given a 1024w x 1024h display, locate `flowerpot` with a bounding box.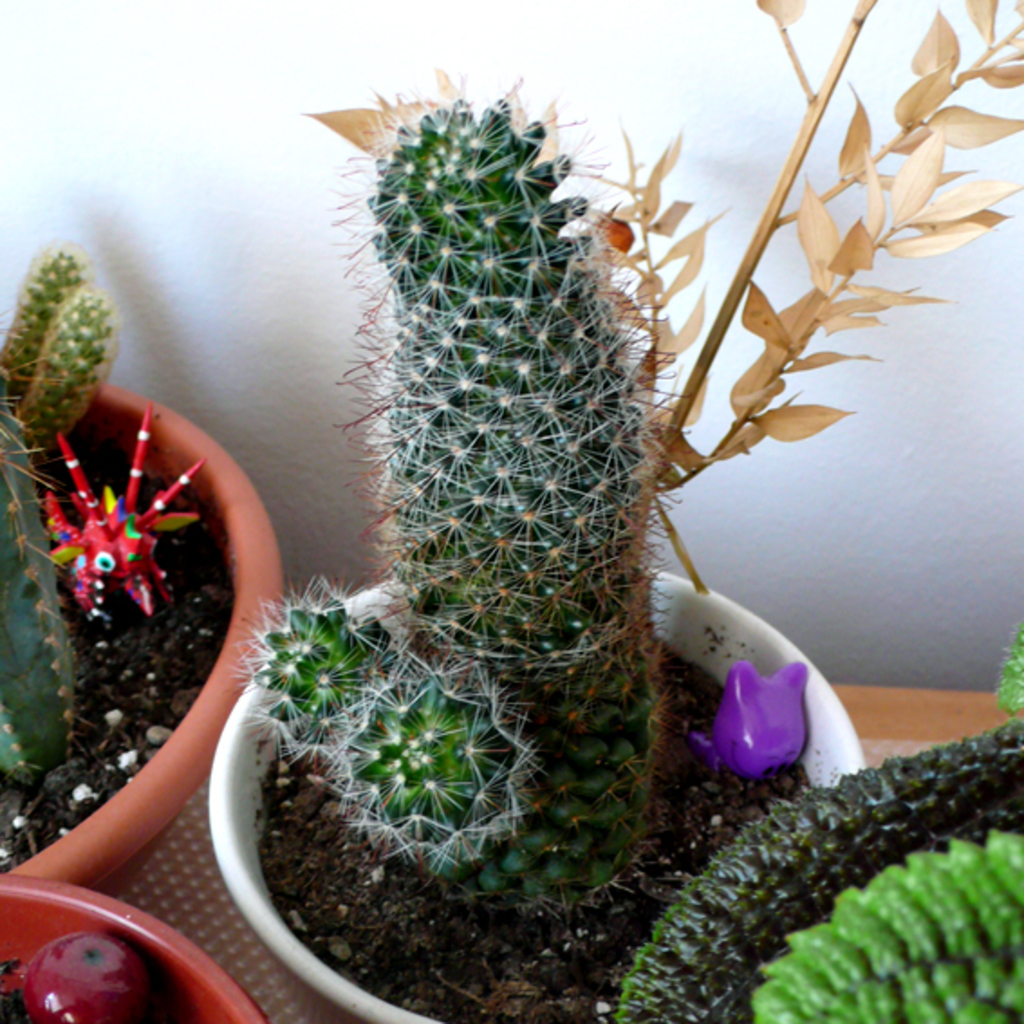
Located: Rect(0, 869, 275, 1022).
